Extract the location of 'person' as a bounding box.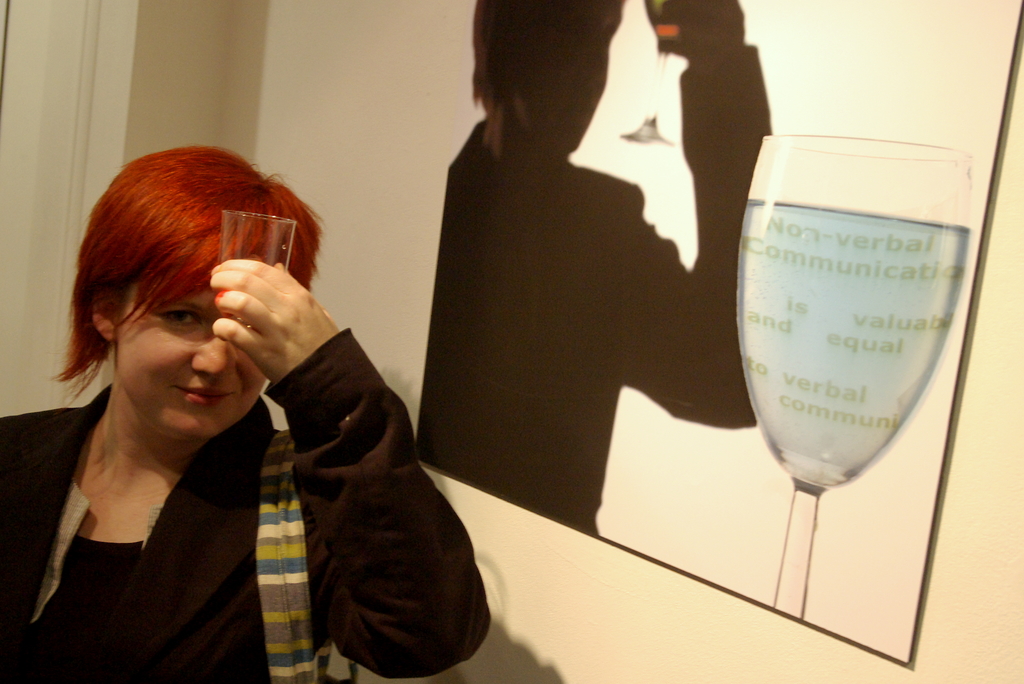
bbox(11, 110, 481, 676).
